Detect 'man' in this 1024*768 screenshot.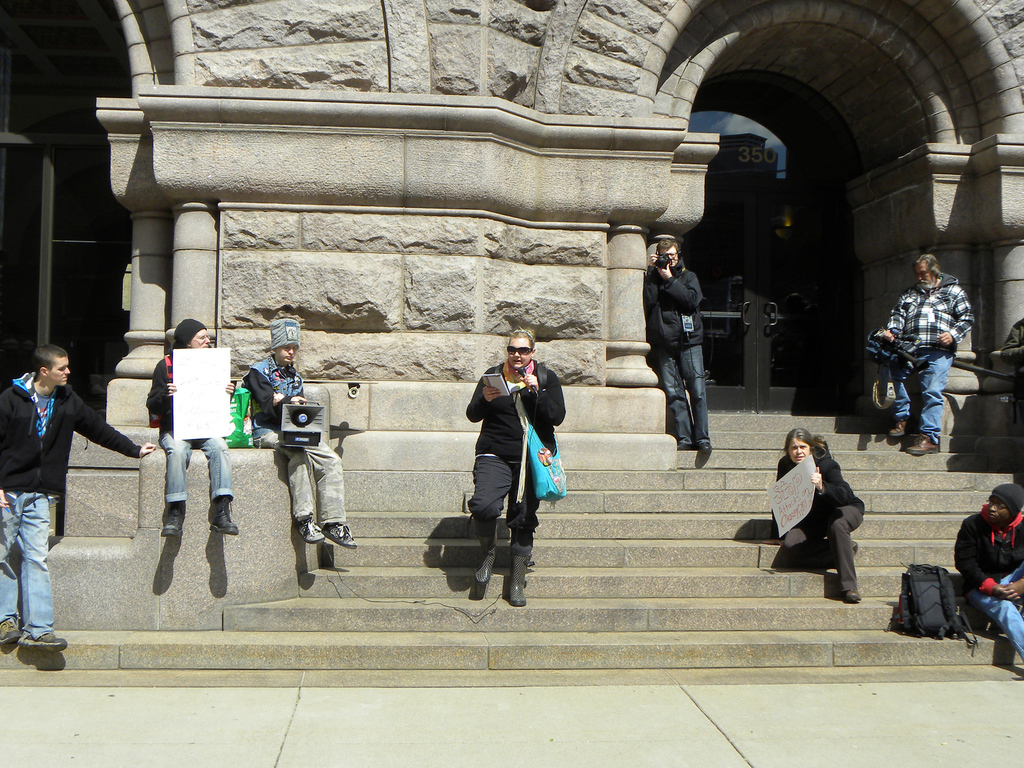
Detection: (left=877, top=251, right=977, bottom=453).
